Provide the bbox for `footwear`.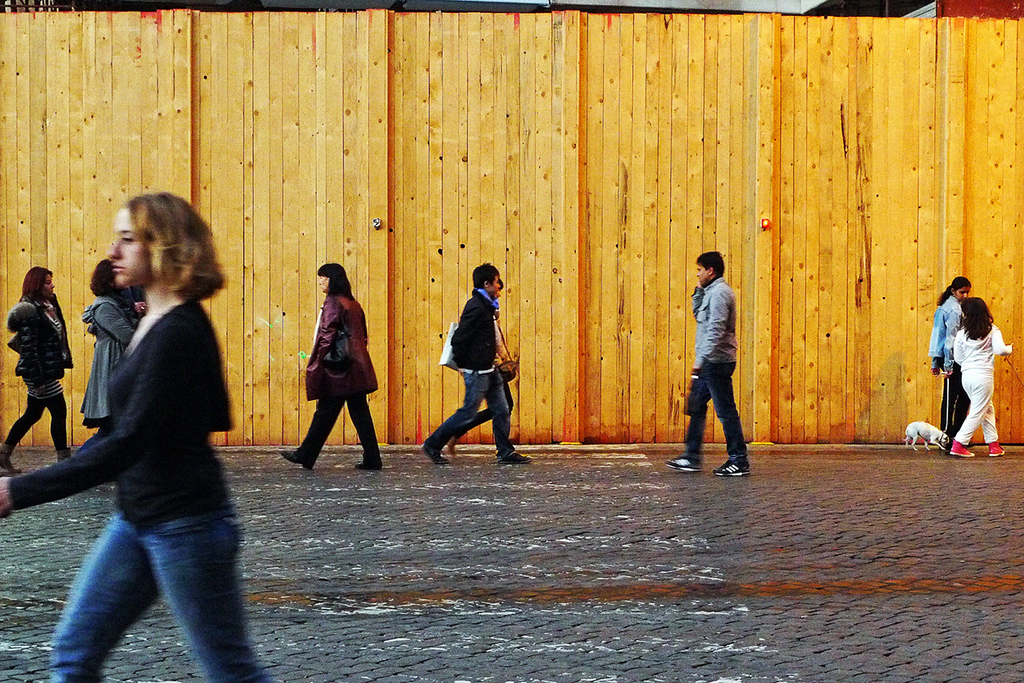
l=0, t=457, r=15, b=471.
